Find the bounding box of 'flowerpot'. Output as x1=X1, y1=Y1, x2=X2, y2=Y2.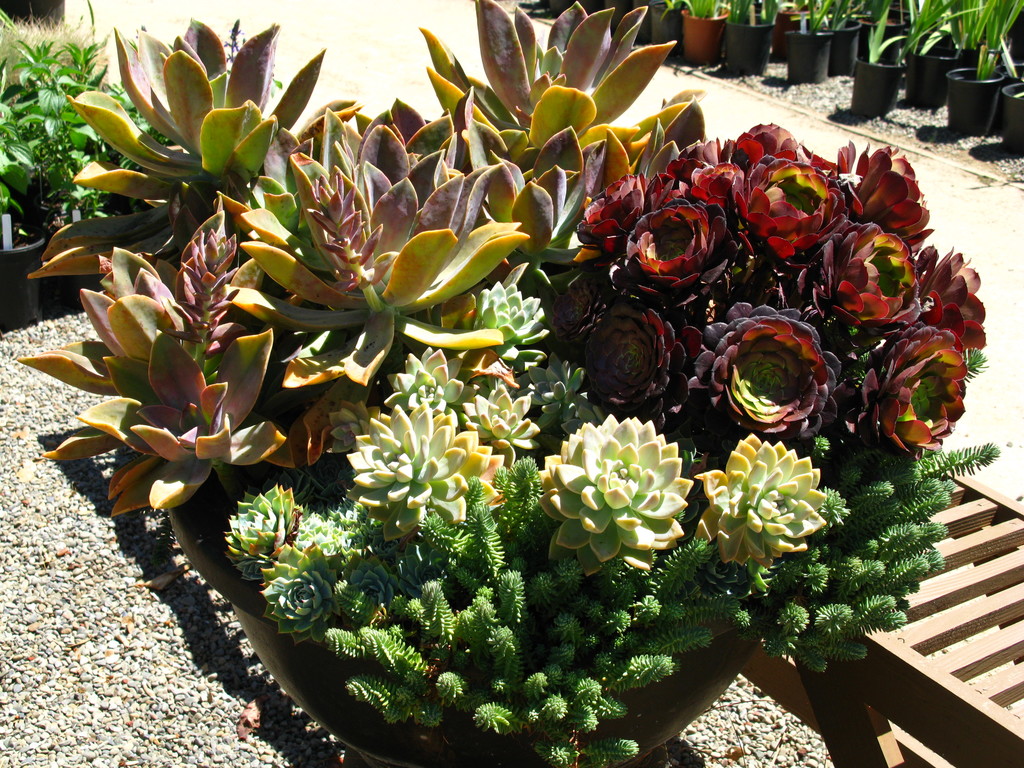
x1=1002, y1=80, x2=1023, y2=154.
